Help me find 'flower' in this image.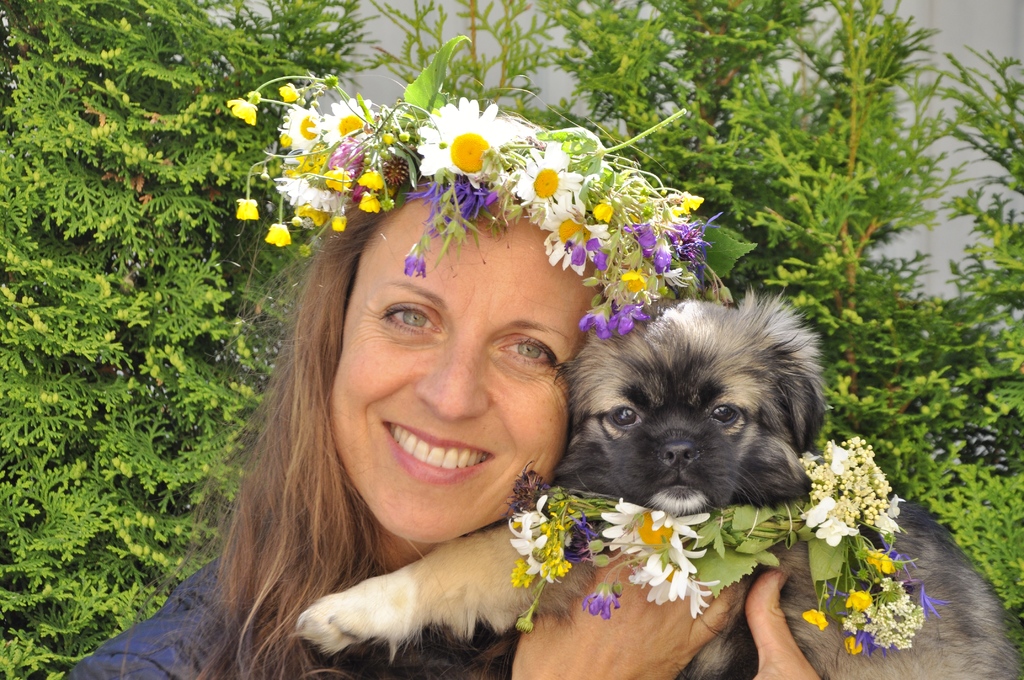
Found it: <bbox>681, 190, 703, 214</bbox>.
